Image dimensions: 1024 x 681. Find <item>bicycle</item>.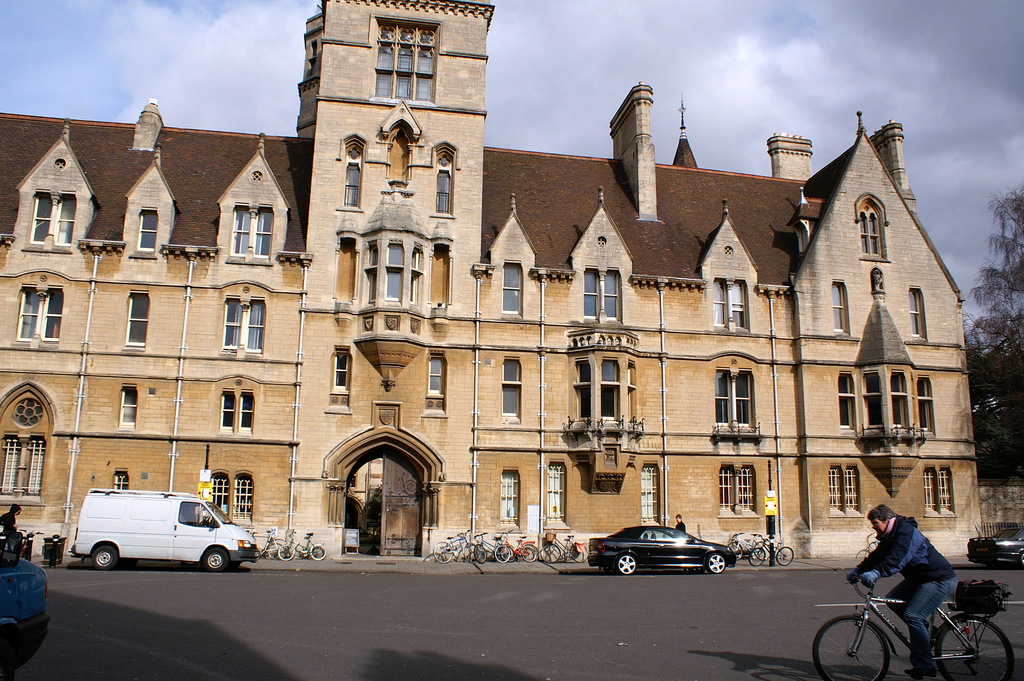
pyautogui.locateOnScreen(247, 529, 291, 561).
